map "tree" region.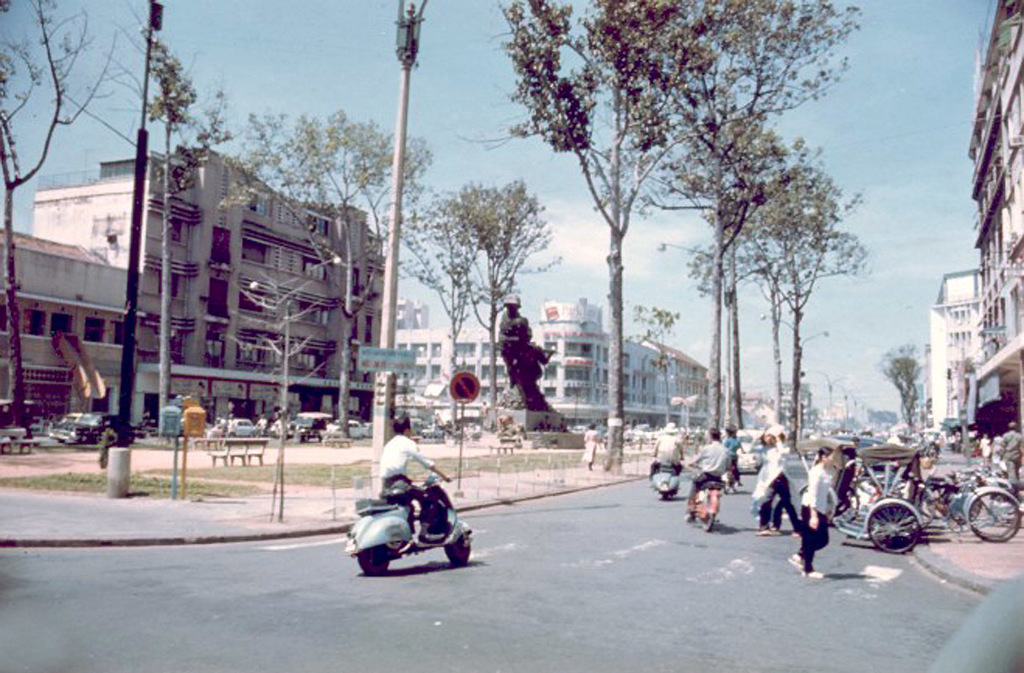
Mapped to <box>885,342,919,428</box>.
